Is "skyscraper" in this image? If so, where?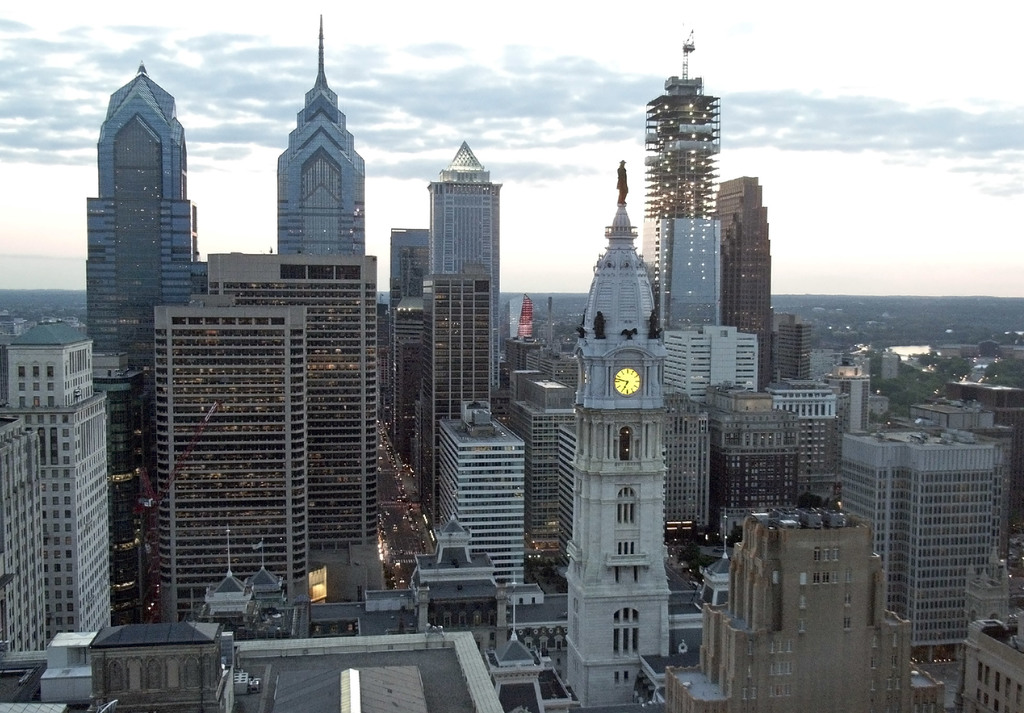
Yes, at locate(720, 176, 774, 389).
